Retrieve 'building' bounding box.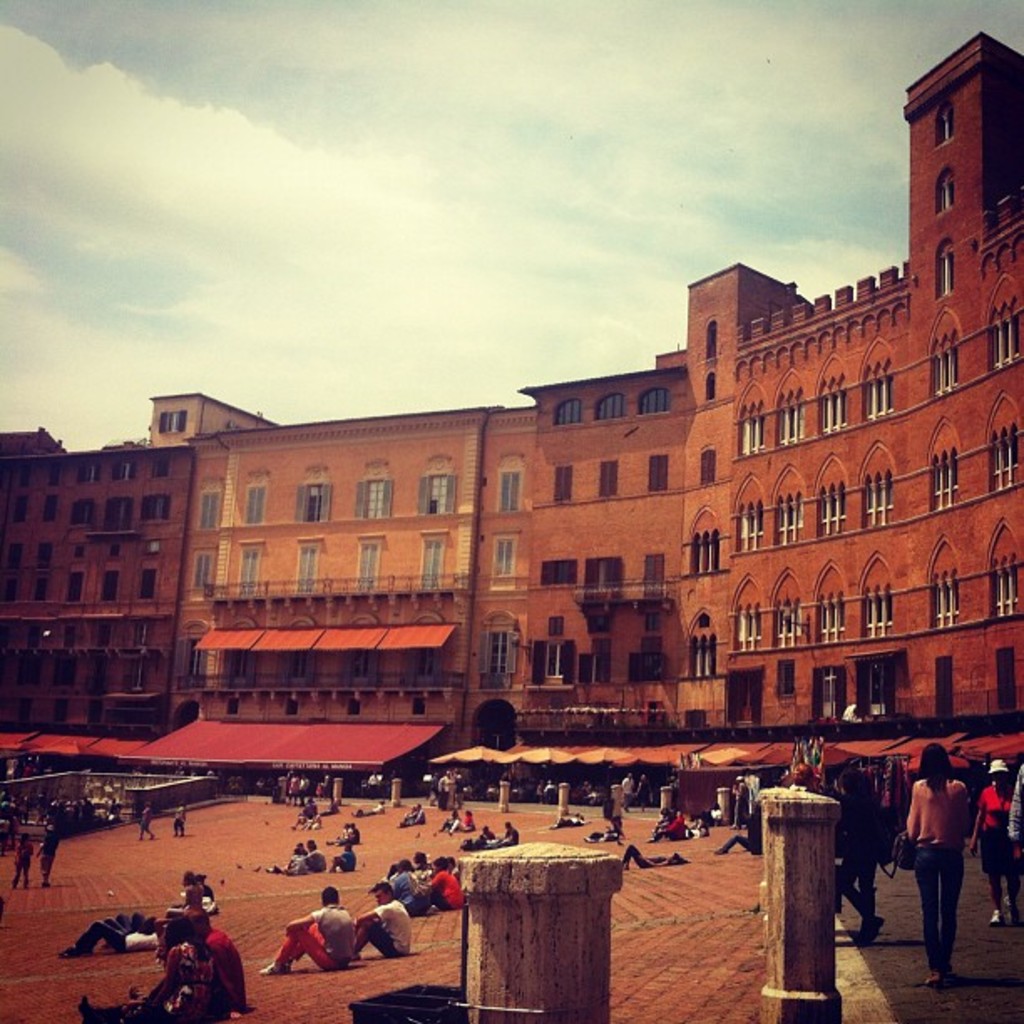
Bounding box: 718, 30, 1022, 745.
